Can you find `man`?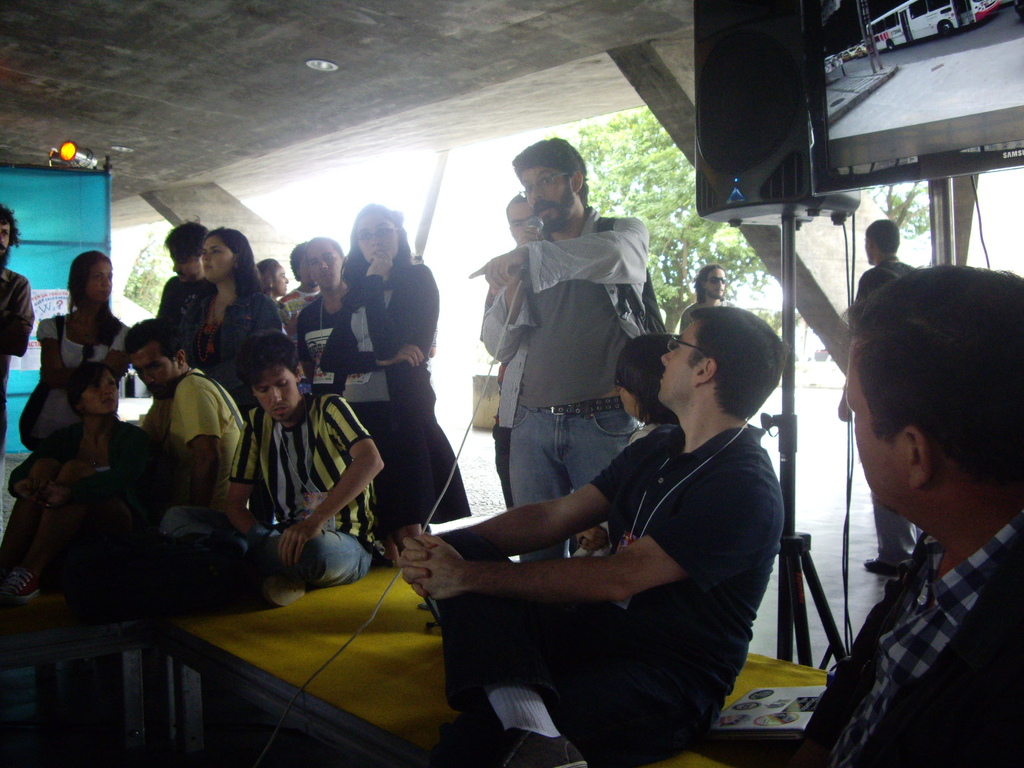
Yes, bounding box: 836, 220, 914, 577.
